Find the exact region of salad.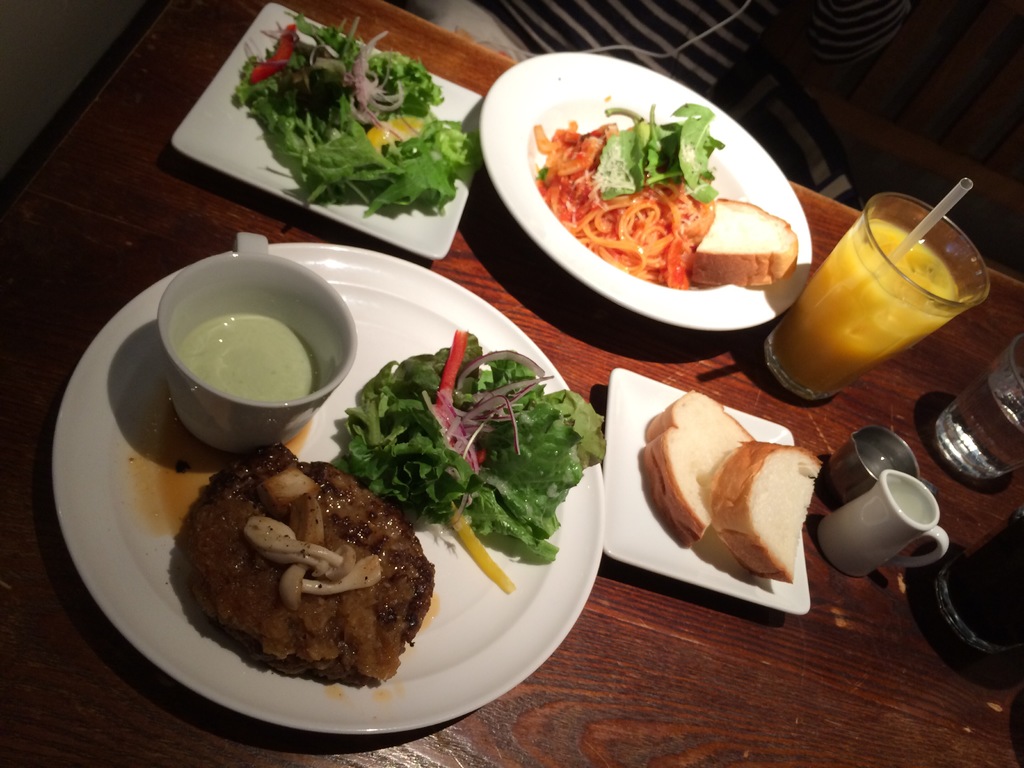
Exact region: crop(334, 333, 616, 580).
